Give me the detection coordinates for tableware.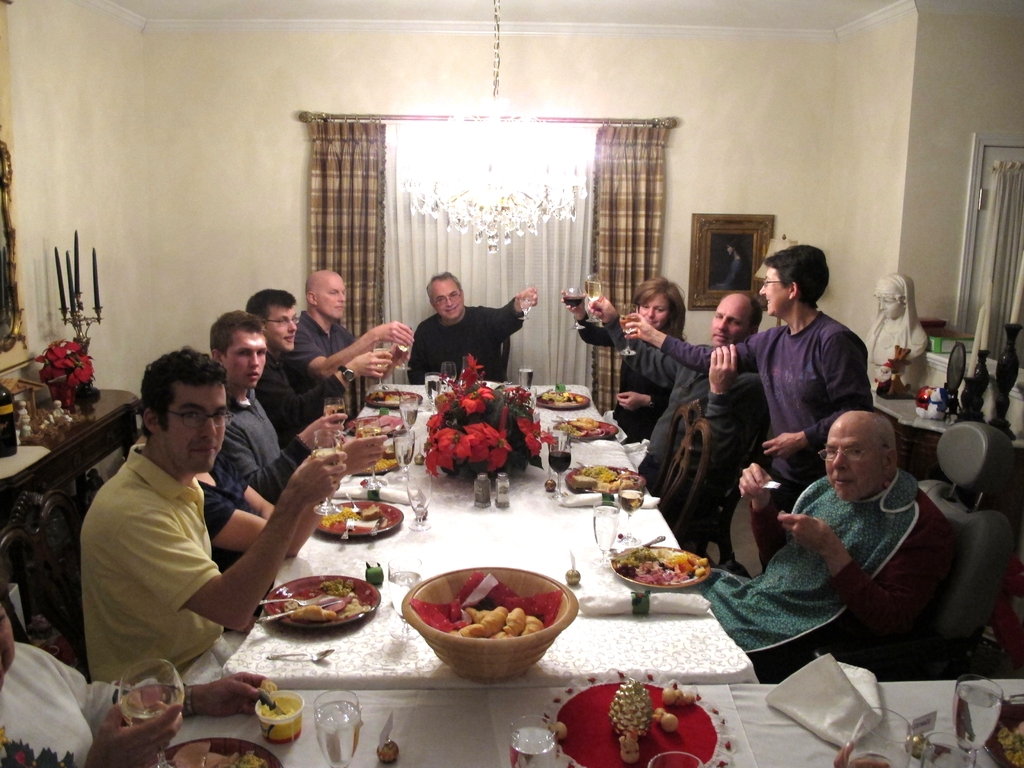
select_region(611, 546, 708, 589).
